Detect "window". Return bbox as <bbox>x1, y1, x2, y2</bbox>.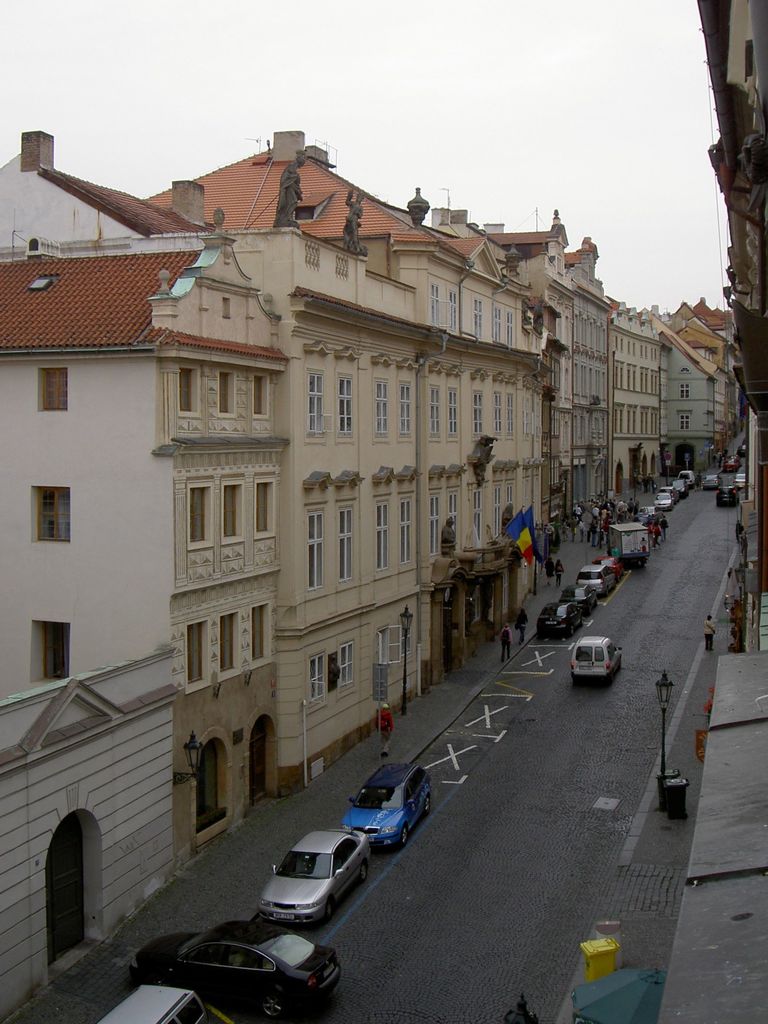
<bbox>494, 396, 502, 436</bbox>.
